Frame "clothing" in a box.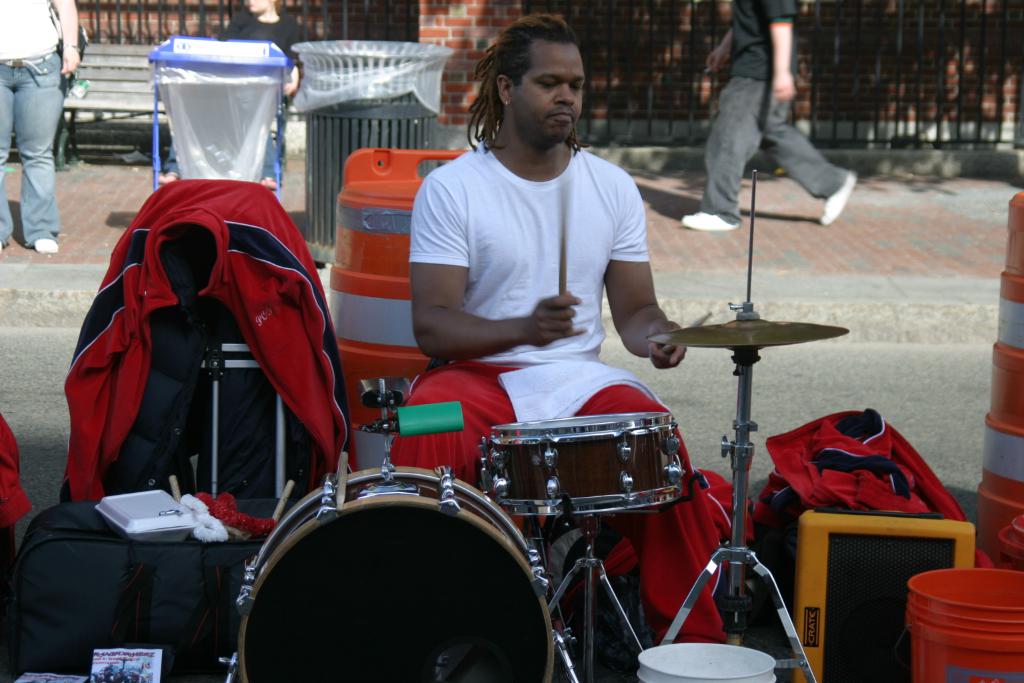
(698, 0, 839, 225).
